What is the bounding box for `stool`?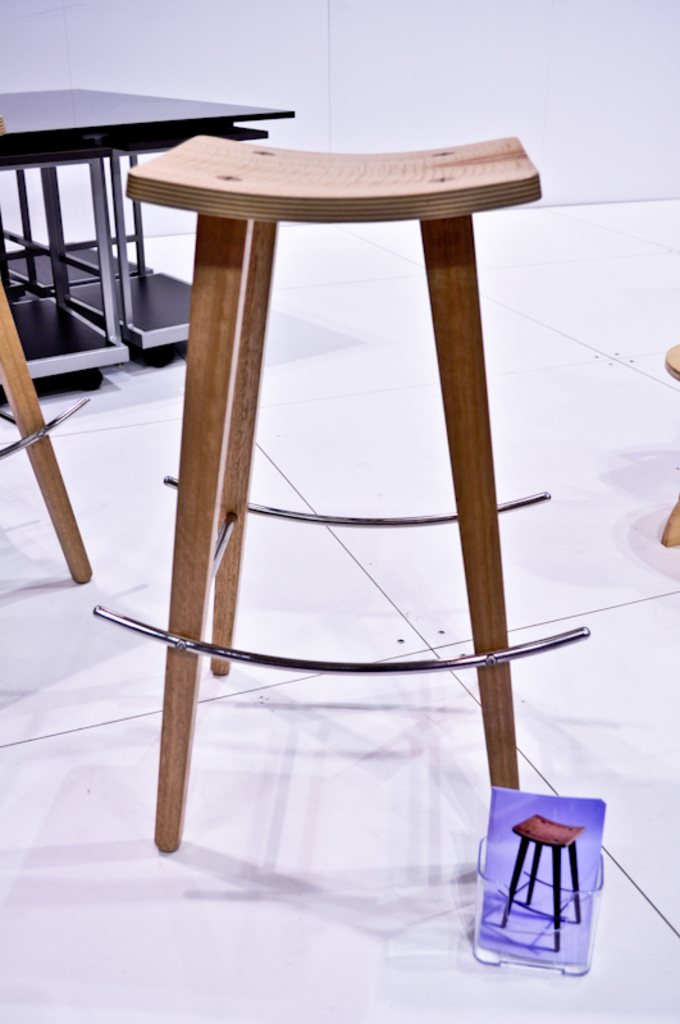
bbox(0, 280, 88, 582).
